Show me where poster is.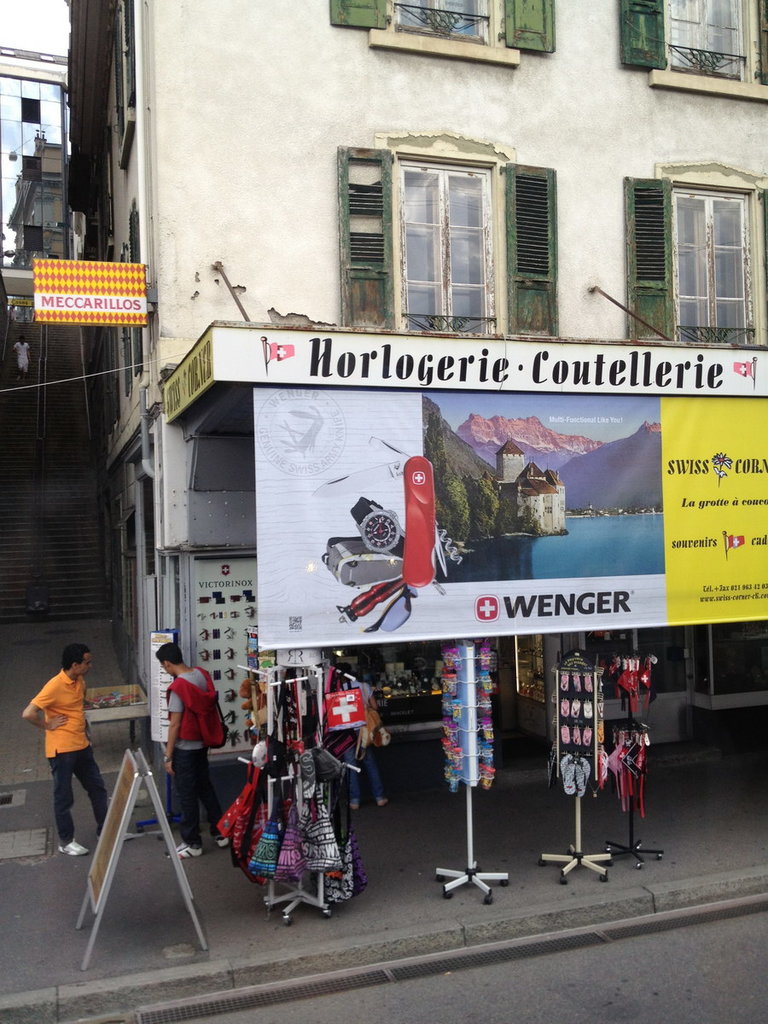
poster is at bbox=[29, 256, 147, 323].
